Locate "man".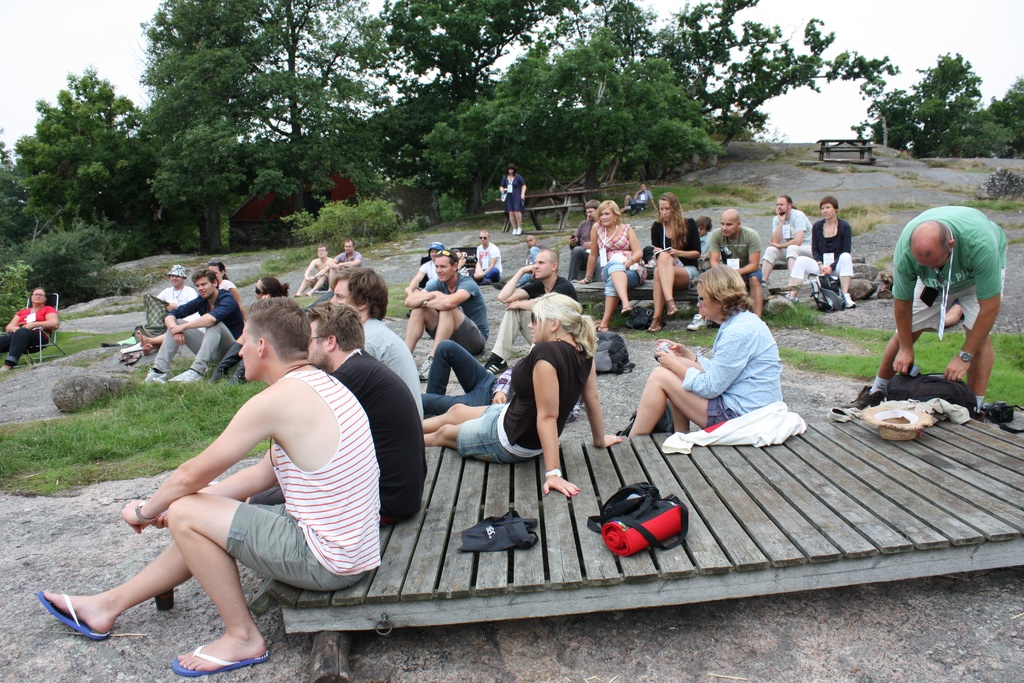
Bounding box: 139 267 248 392.
